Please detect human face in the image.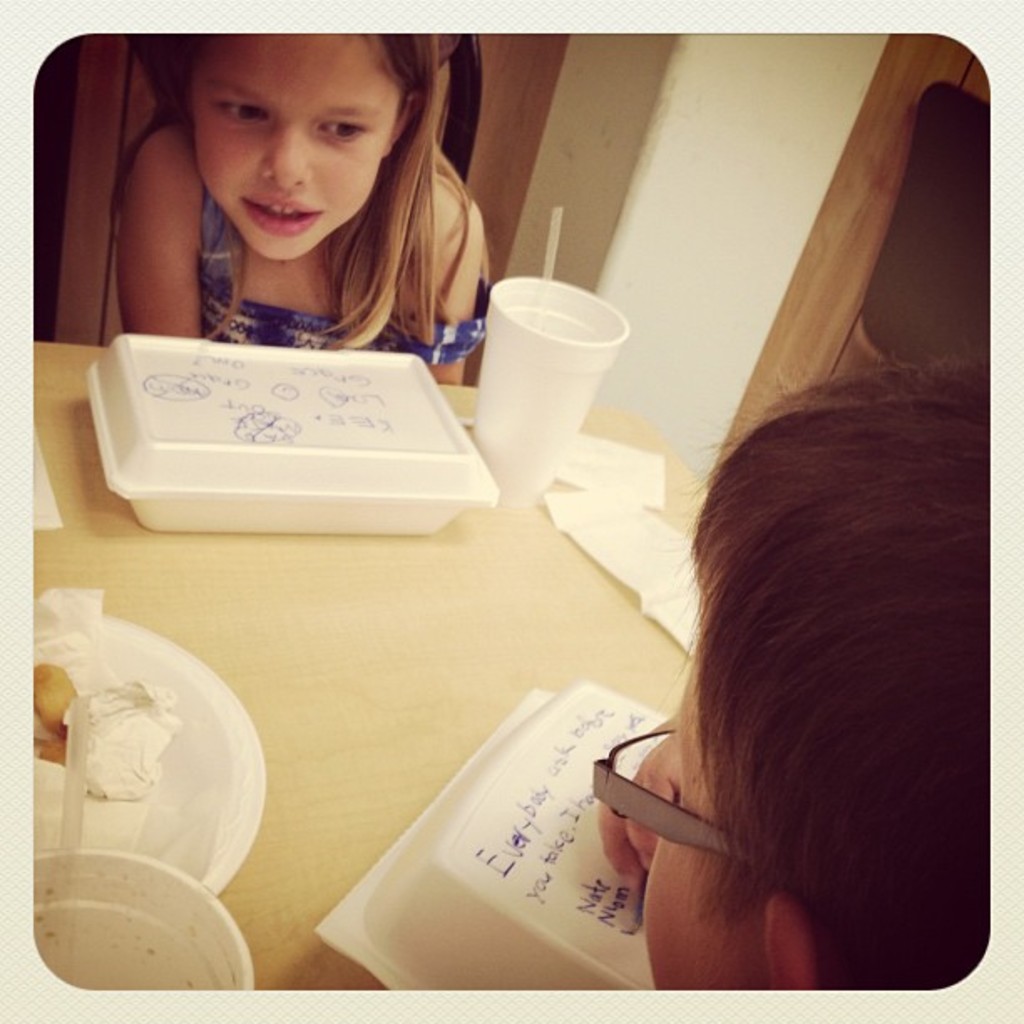
x1=192, y1=32, x2=408, y2=266.
